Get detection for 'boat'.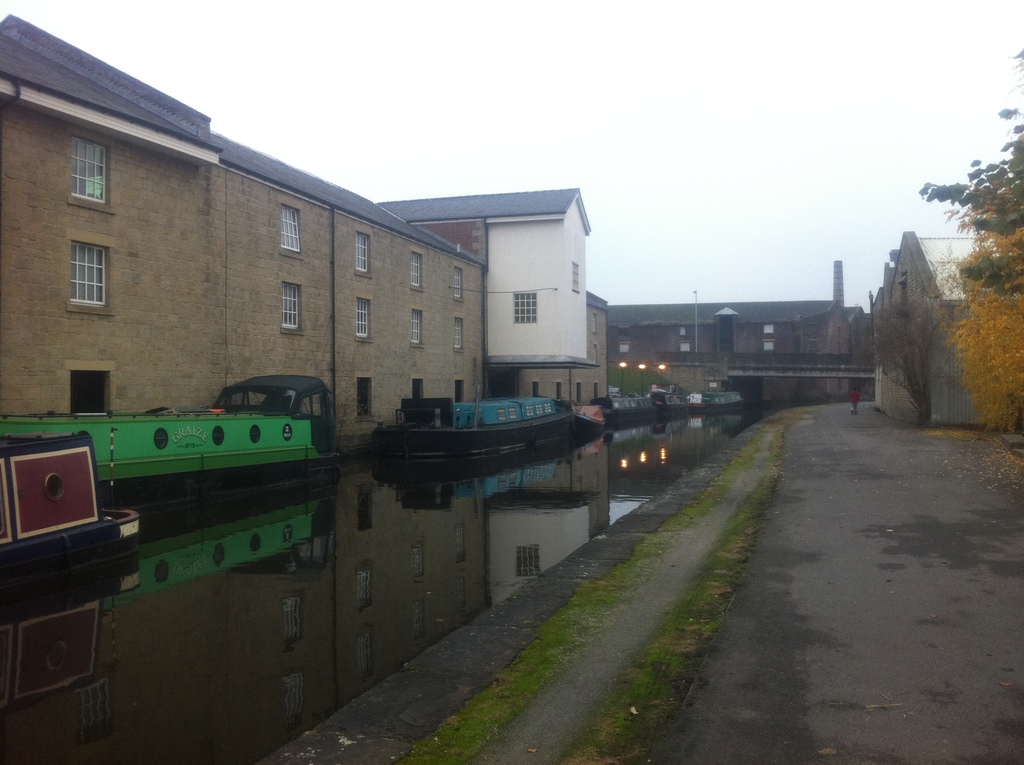
Detection: (0, 431, 142, 574).
